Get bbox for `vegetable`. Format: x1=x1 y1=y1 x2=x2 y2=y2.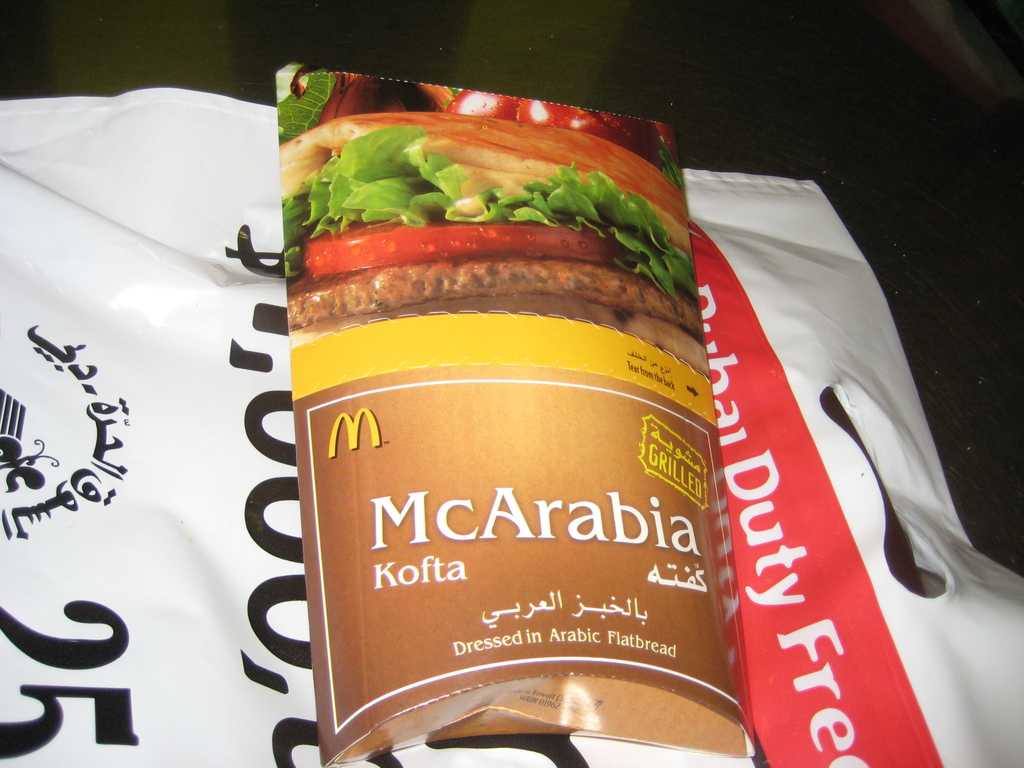
x1=273 y1=73 x2=332 y2=138.
